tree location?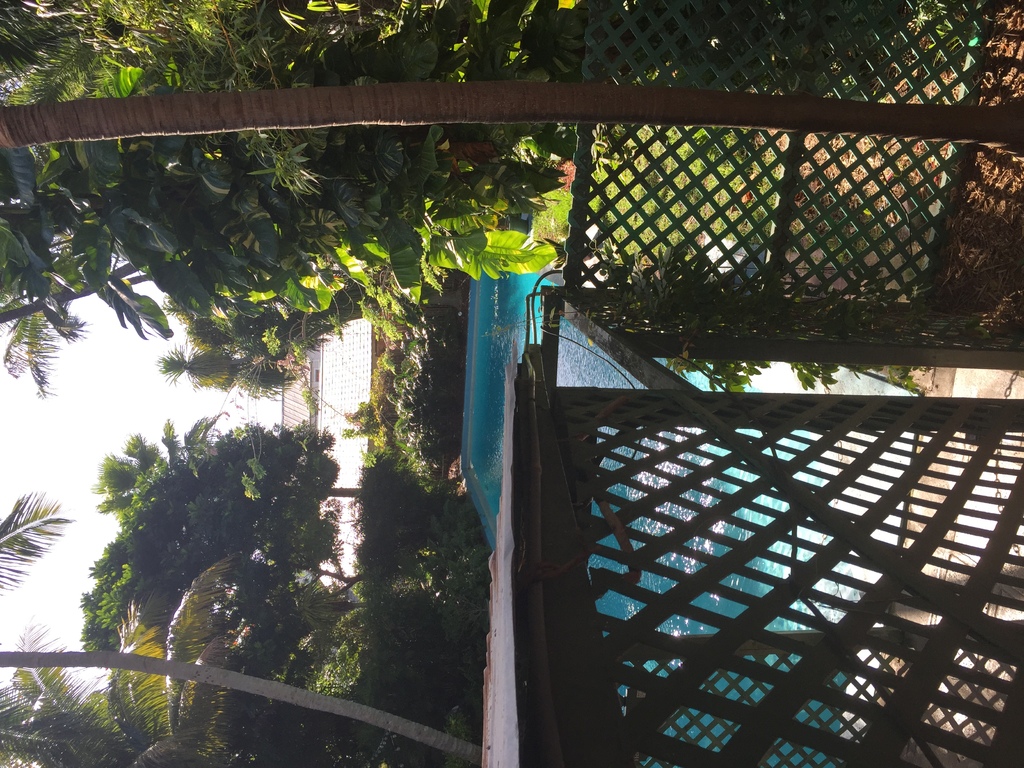
bbox=[0, 493, 487, 767]
